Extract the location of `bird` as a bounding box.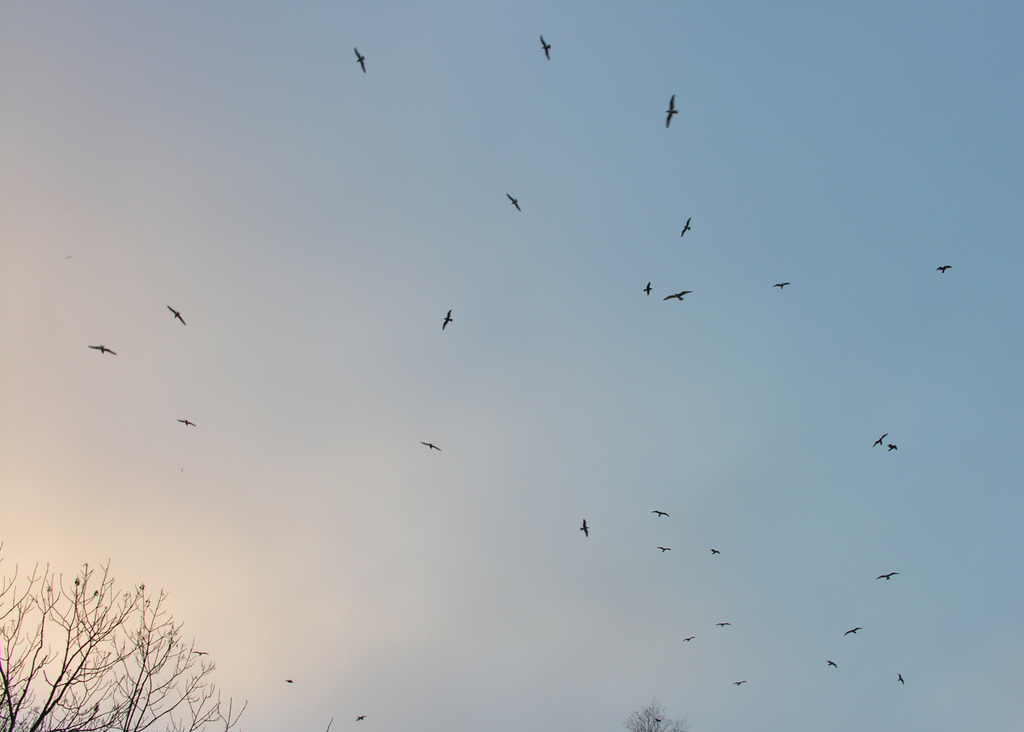
280:678:294:682.
